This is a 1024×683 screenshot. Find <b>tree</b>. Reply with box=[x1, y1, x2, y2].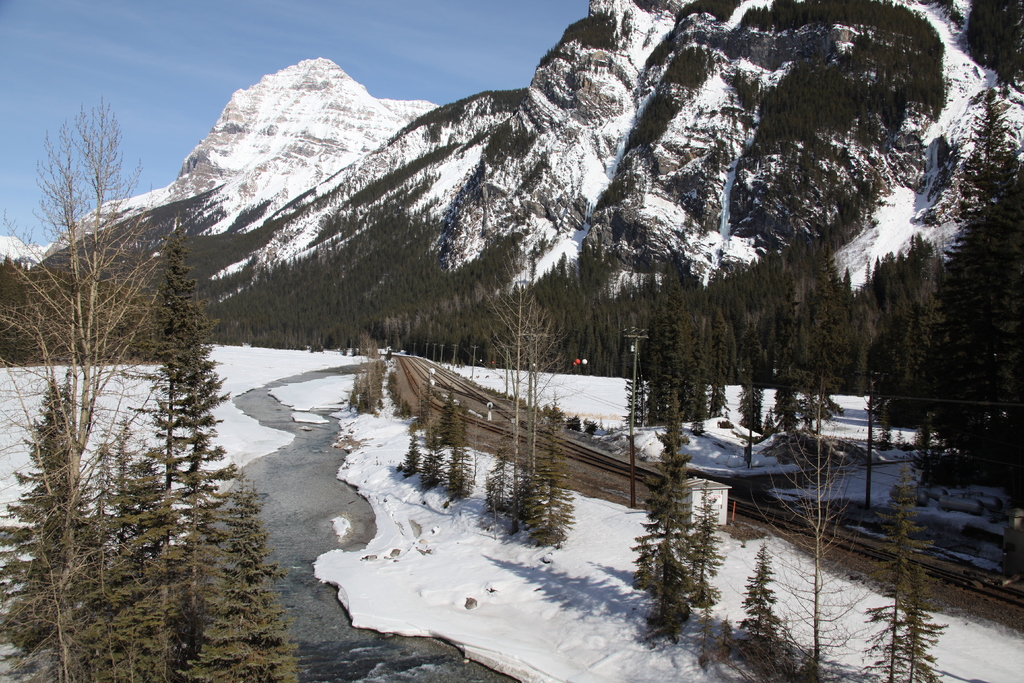
box=[689, 482, 730, 629].
